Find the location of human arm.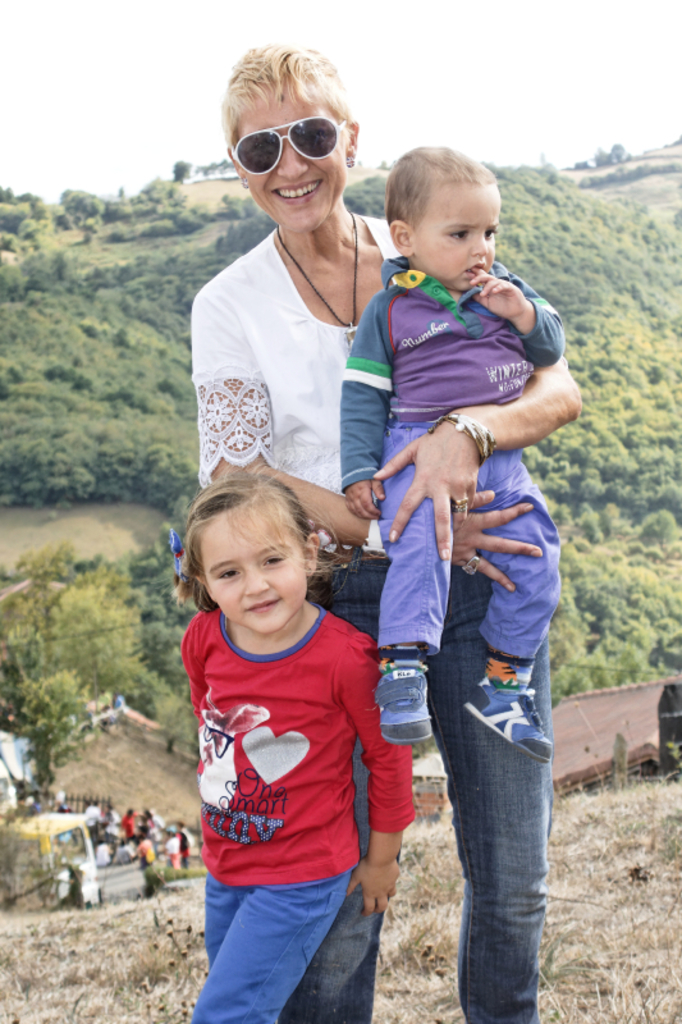
Location: (178,280,541,591).
